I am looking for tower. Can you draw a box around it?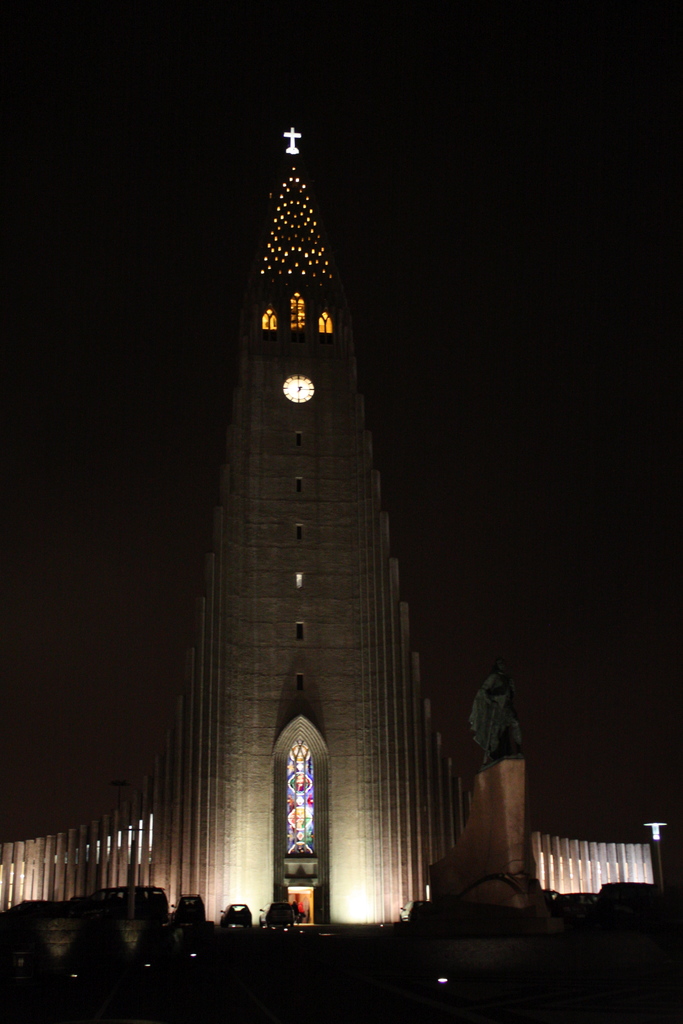
Sure, the bounding box is locate(190, 145, 443, 777).
